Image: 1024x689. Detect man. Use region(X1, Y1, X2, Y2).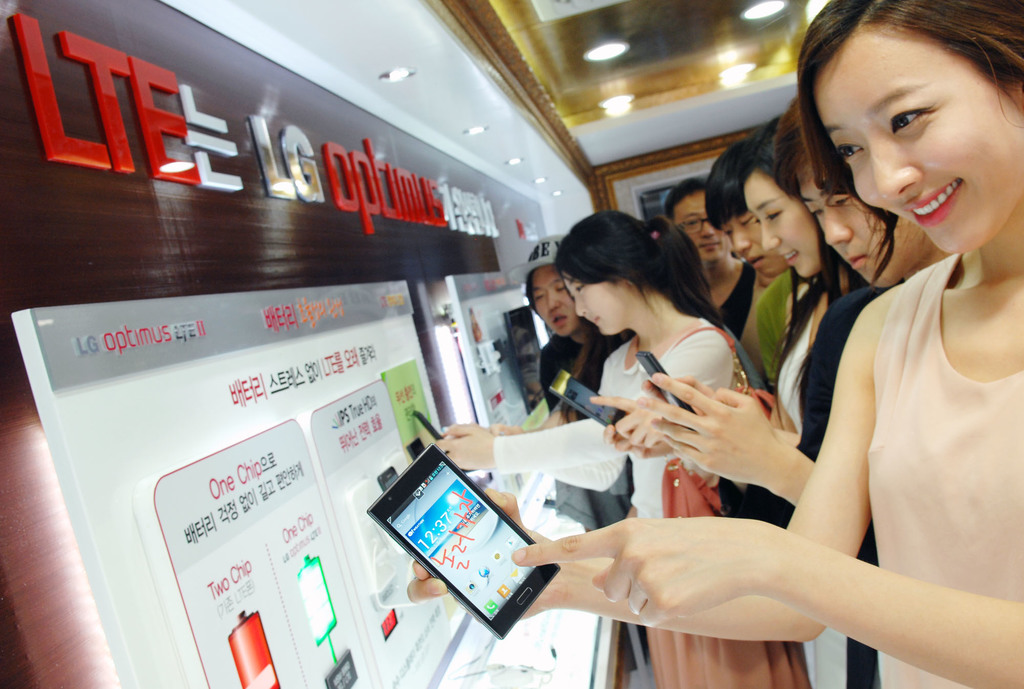
region(666, 175, 739, 334).
